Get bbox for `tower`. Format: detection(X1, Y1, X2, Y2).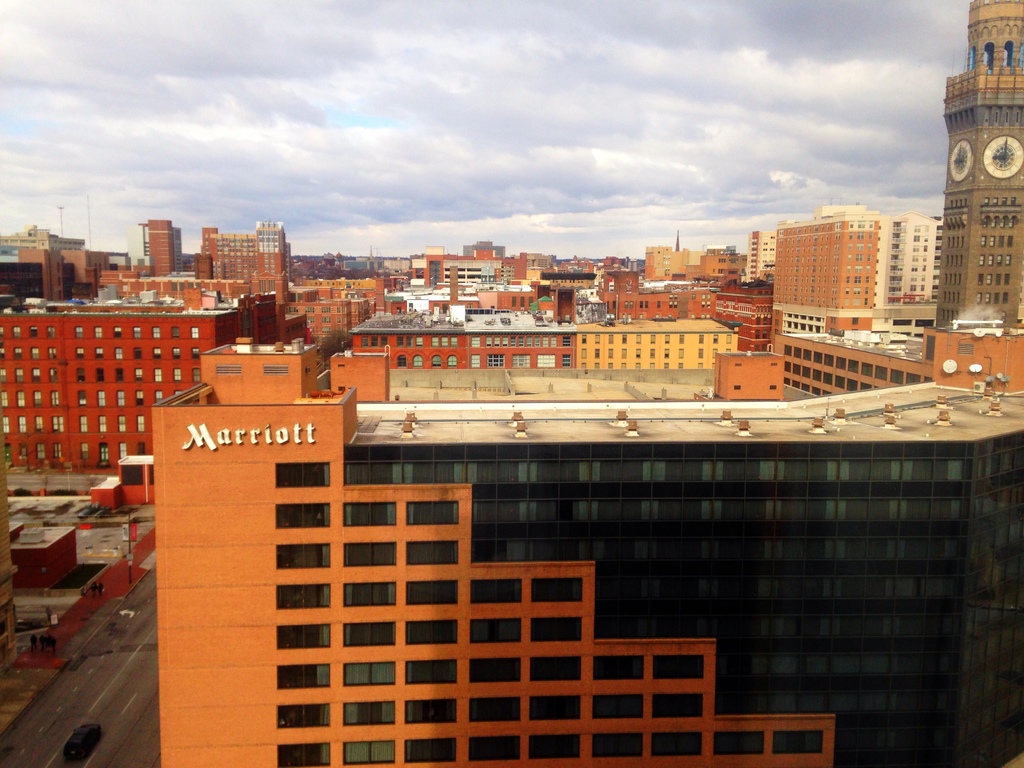
detection(932, 0, 1023, 330).
